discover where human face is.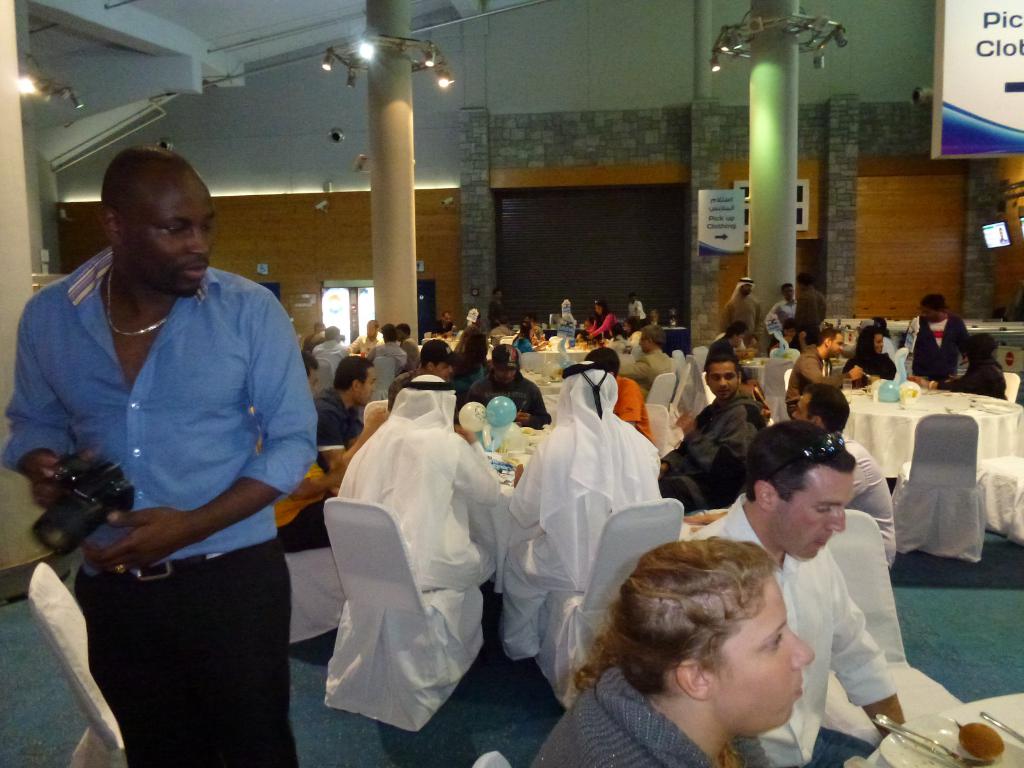
Discovered at <bbox>356, 367, 376, 404</bbox>.
